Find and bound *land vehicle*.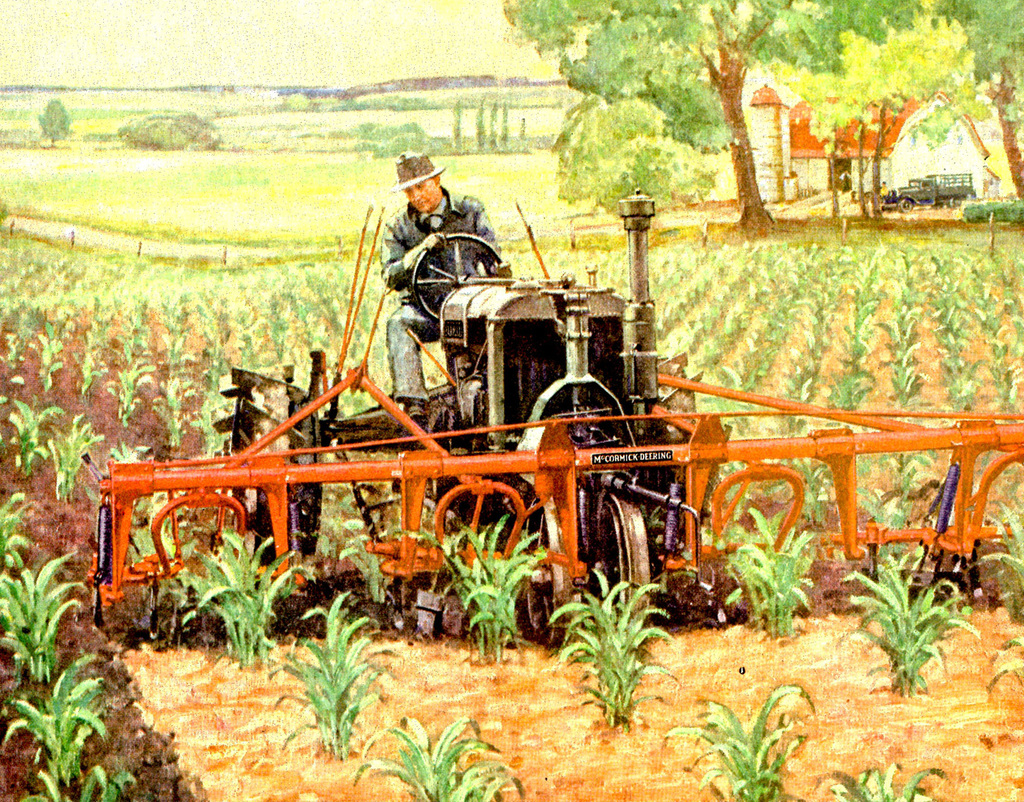
Bound: <bbox>961, 196, 1022, 230</bbox>.
